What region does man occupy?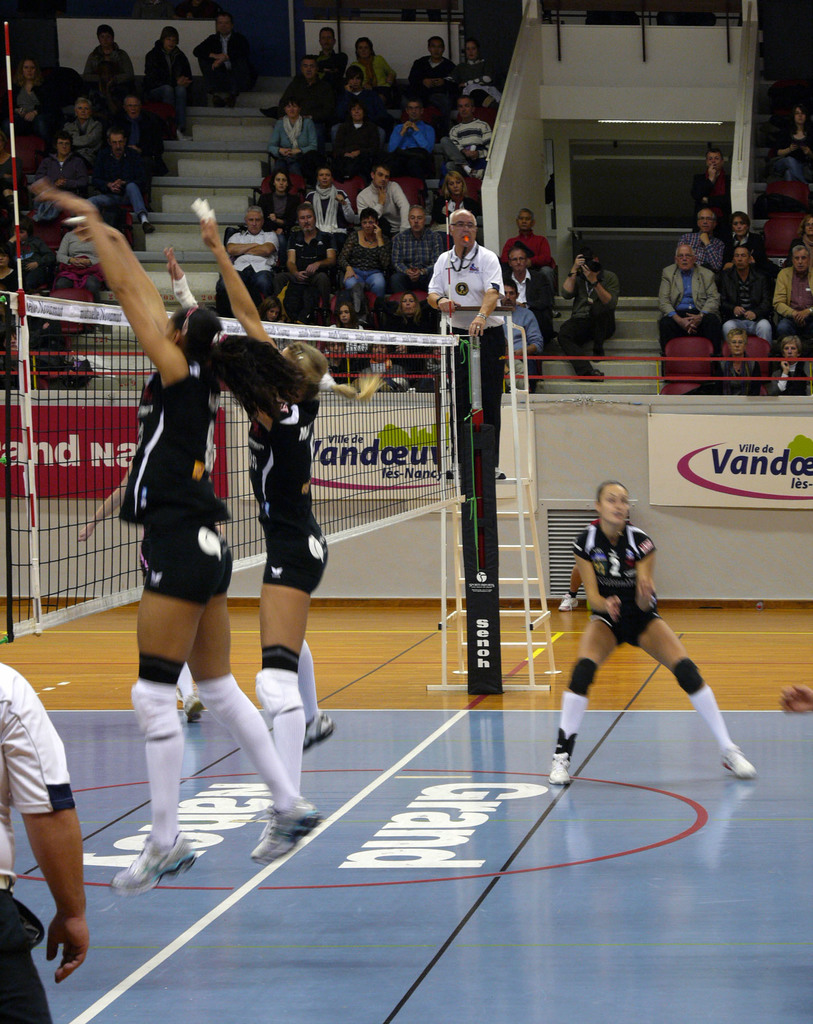
<box>224,204,281,312</box>.
